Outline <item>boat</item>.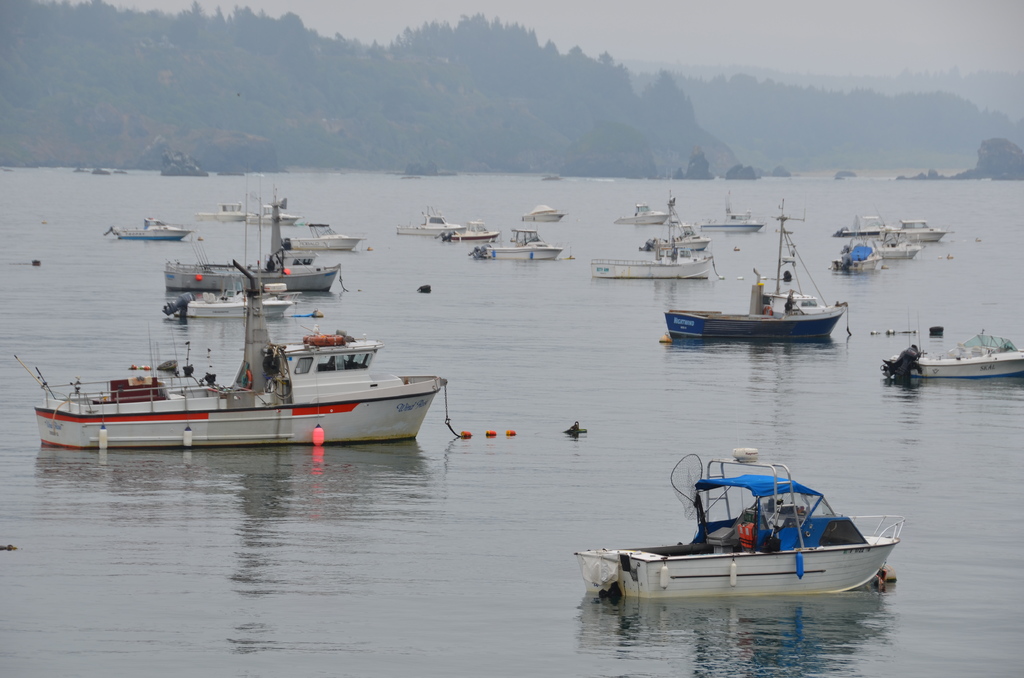
Outline: {"left": 16, "top": 172, "right": 450, "bottom": 443}.
